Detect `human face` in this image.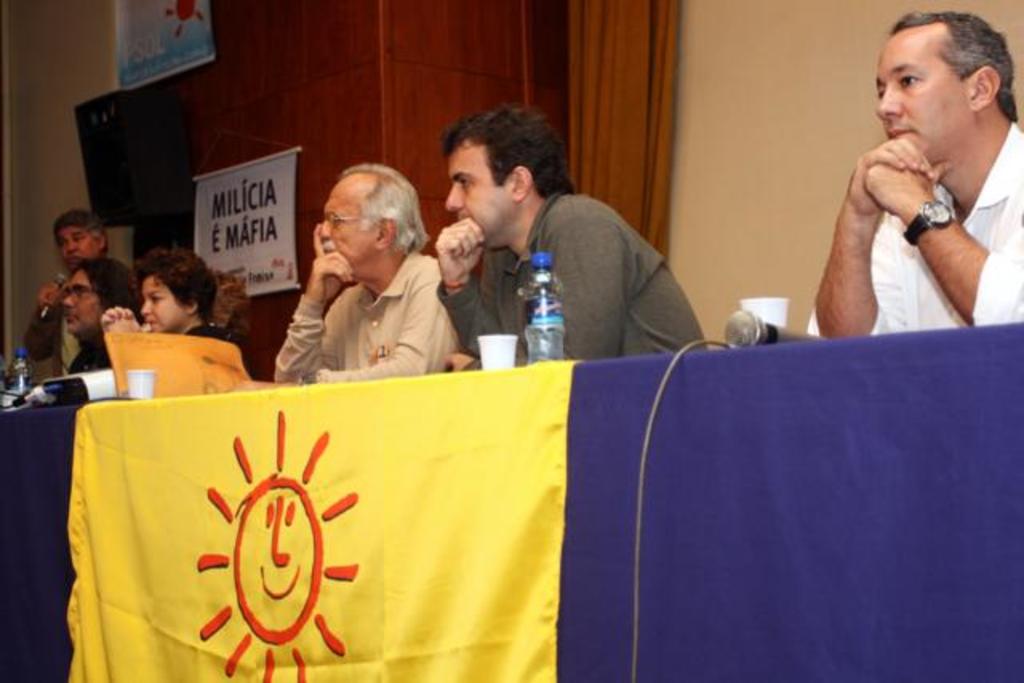
Detection: {"left": 136, "top": 283, "right": 181, "bottom": 333}.
